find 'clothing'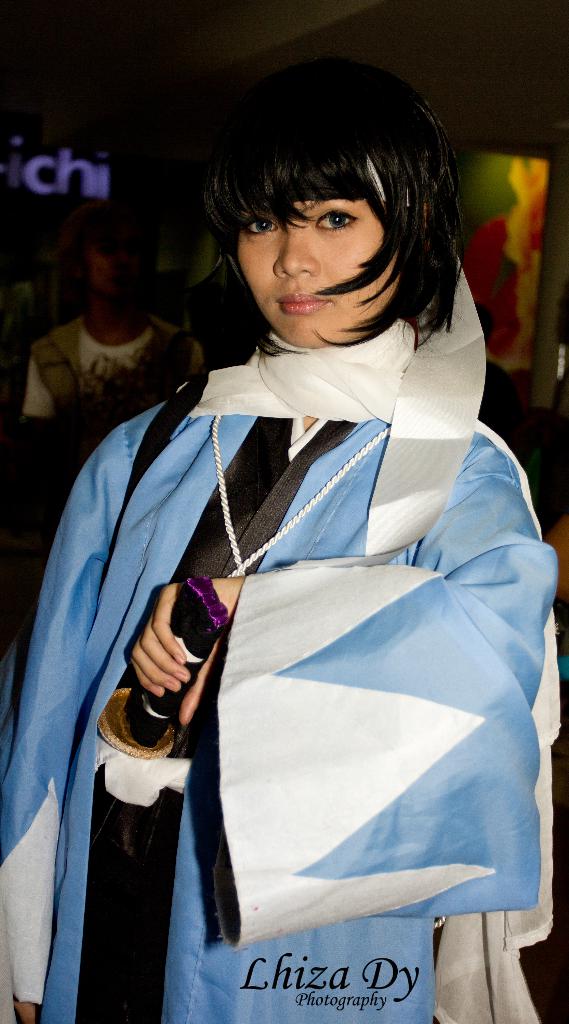
crop(0, 321, 565, 1023)
